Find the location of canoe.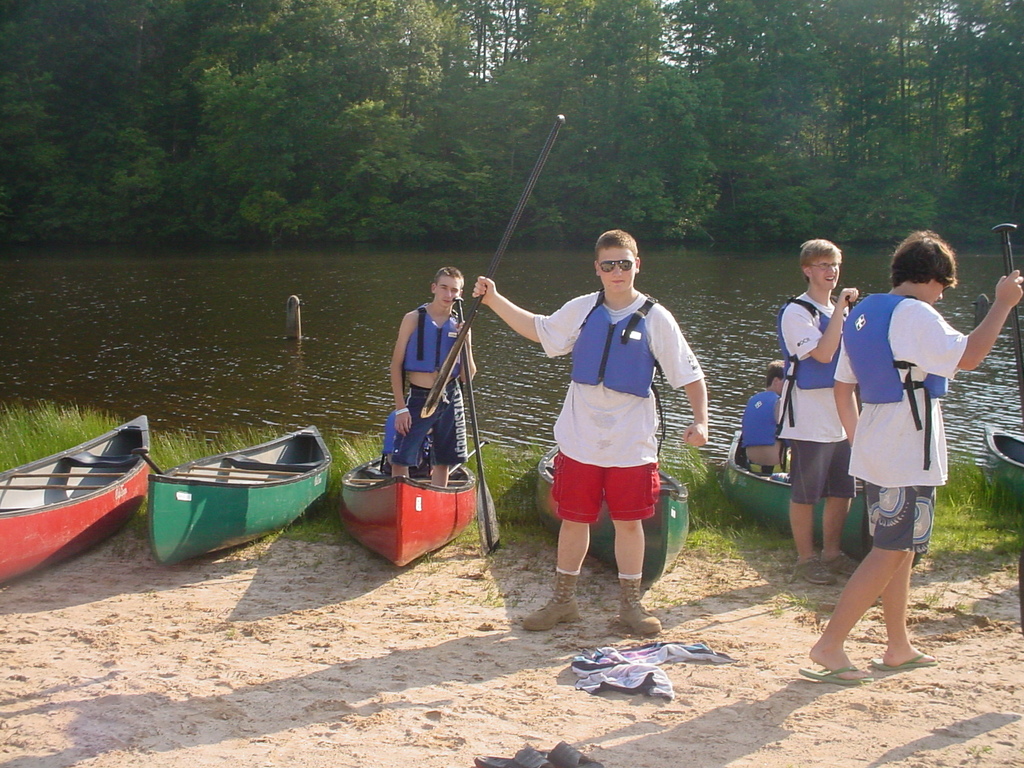
Location: box(339, 442, 474, 570).
